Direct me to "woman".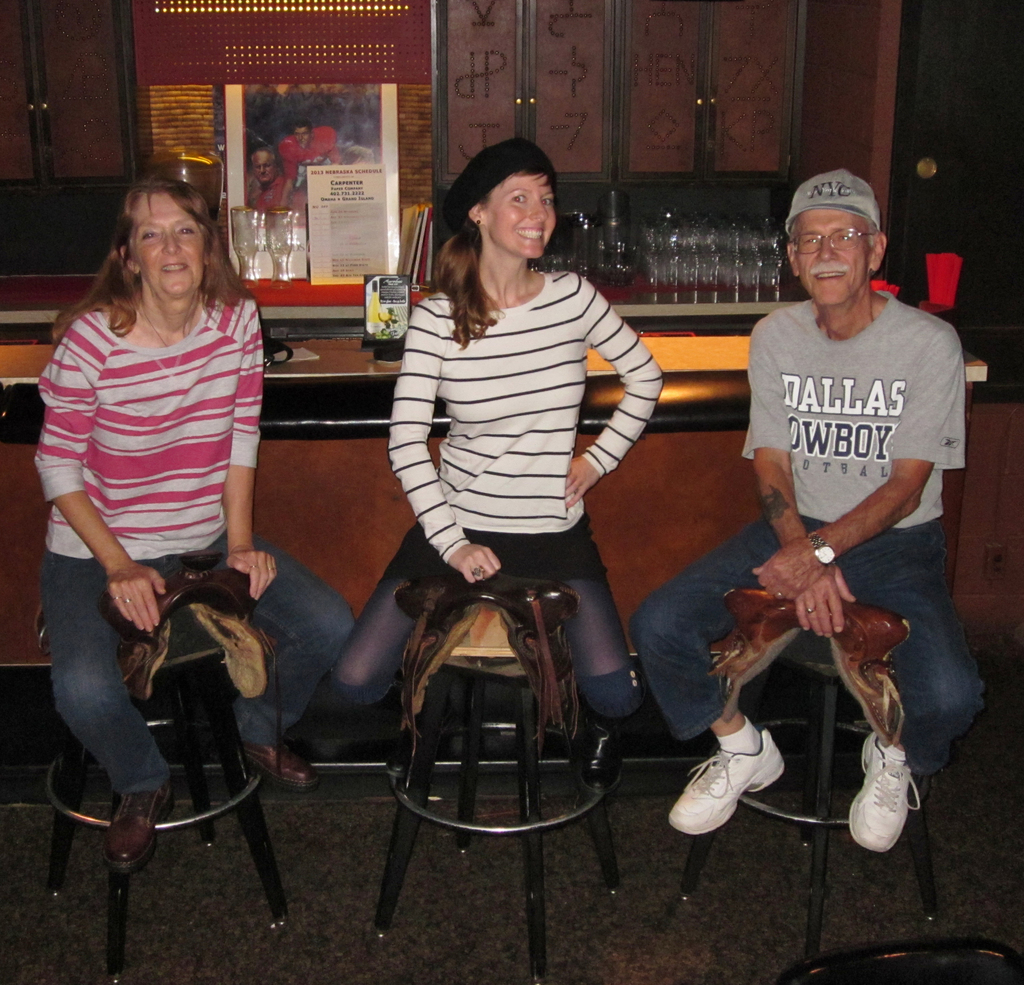
Direction: select_region(29, 177, 363, 869).
